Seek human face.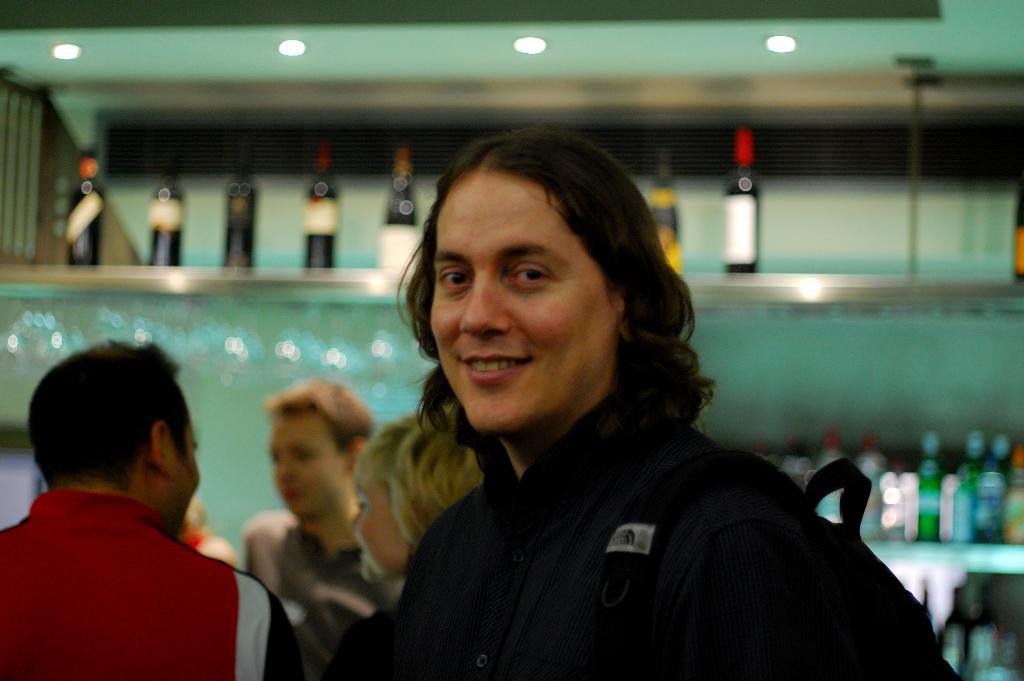
(x1=267, y1=413, x2=342, y2=521).
